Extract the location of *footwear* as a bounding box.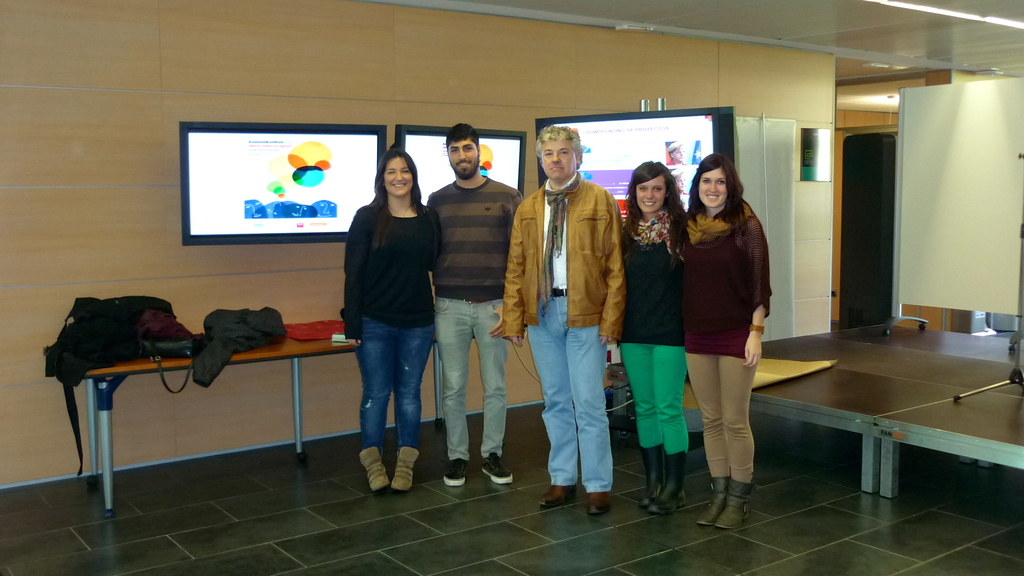
638,441,669,502.
